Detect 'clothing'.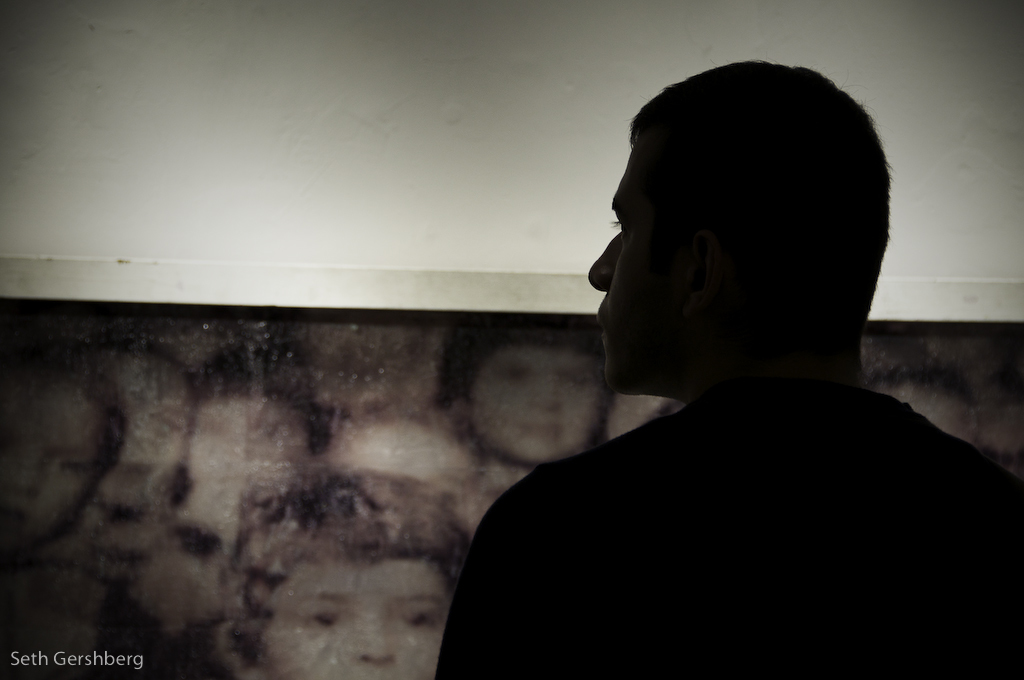
Detected at locate(452, 385, 1023, 679).
